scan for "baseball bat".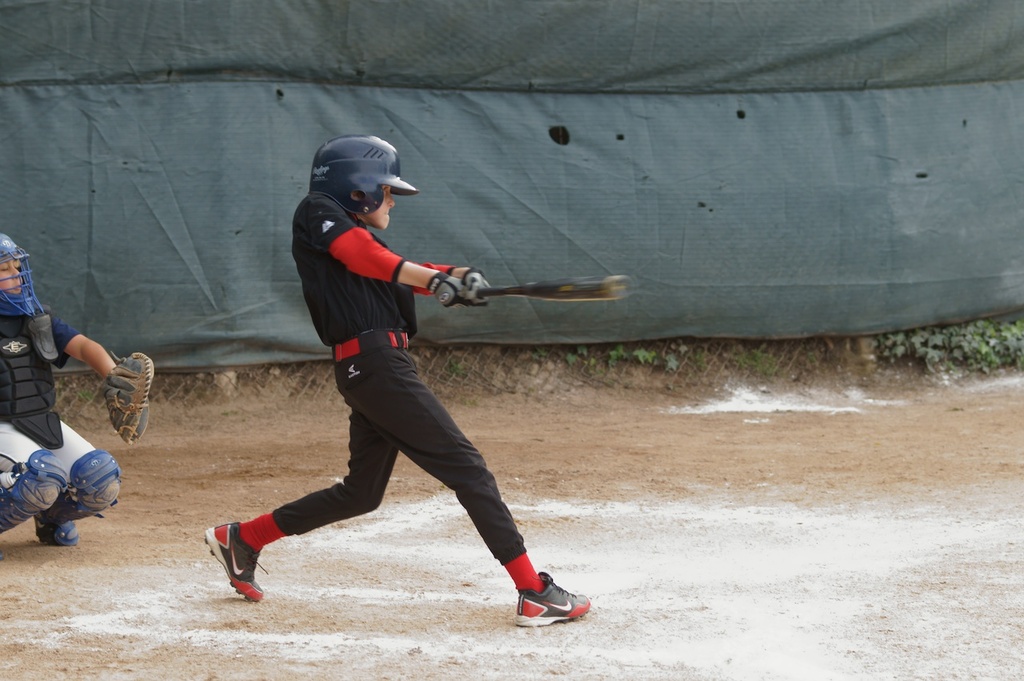
Scan result: left=476, top=271, right=631, bottom=299.
